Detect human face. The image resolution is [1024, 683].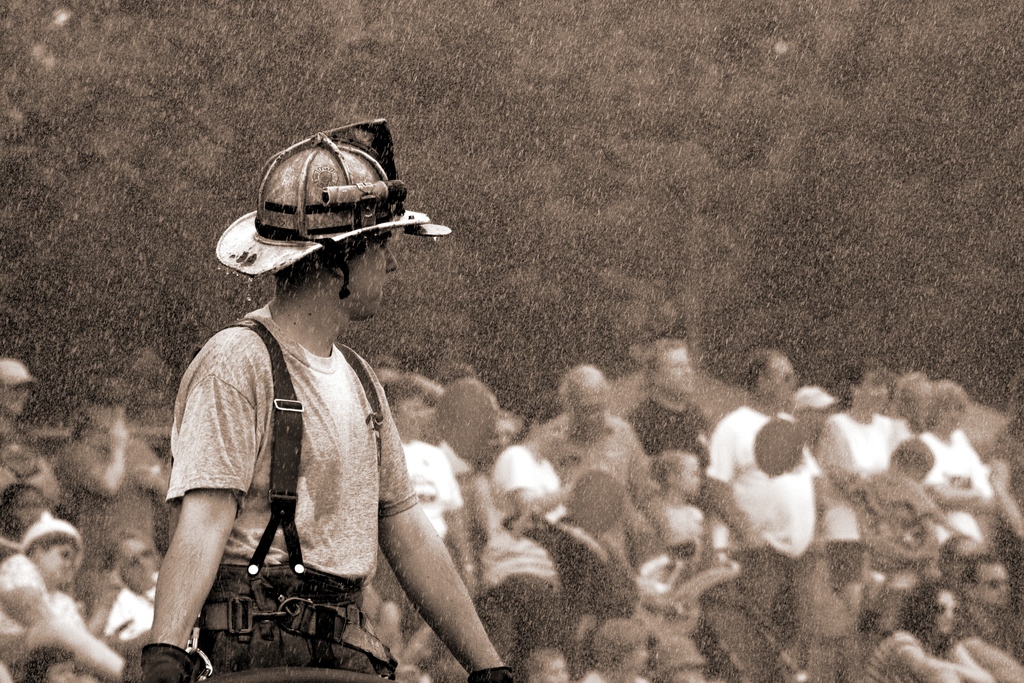
BBox(542, 658, 570, 682).
